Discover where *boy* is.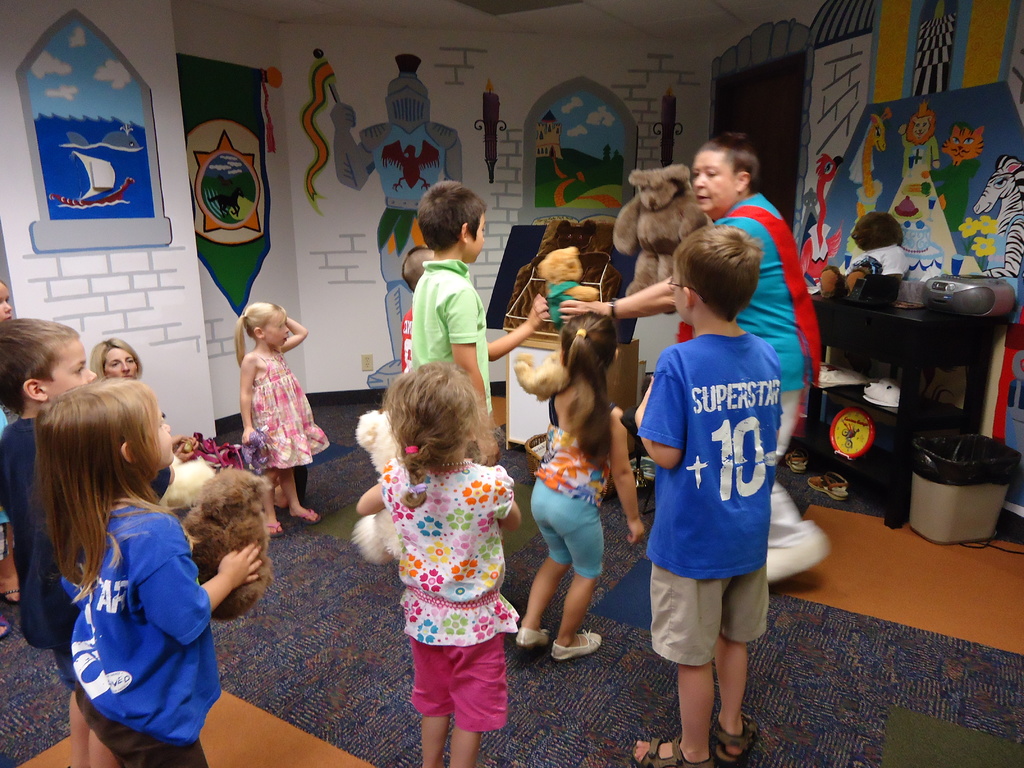
Discovered at bbox(401, 246, 546, 367).
